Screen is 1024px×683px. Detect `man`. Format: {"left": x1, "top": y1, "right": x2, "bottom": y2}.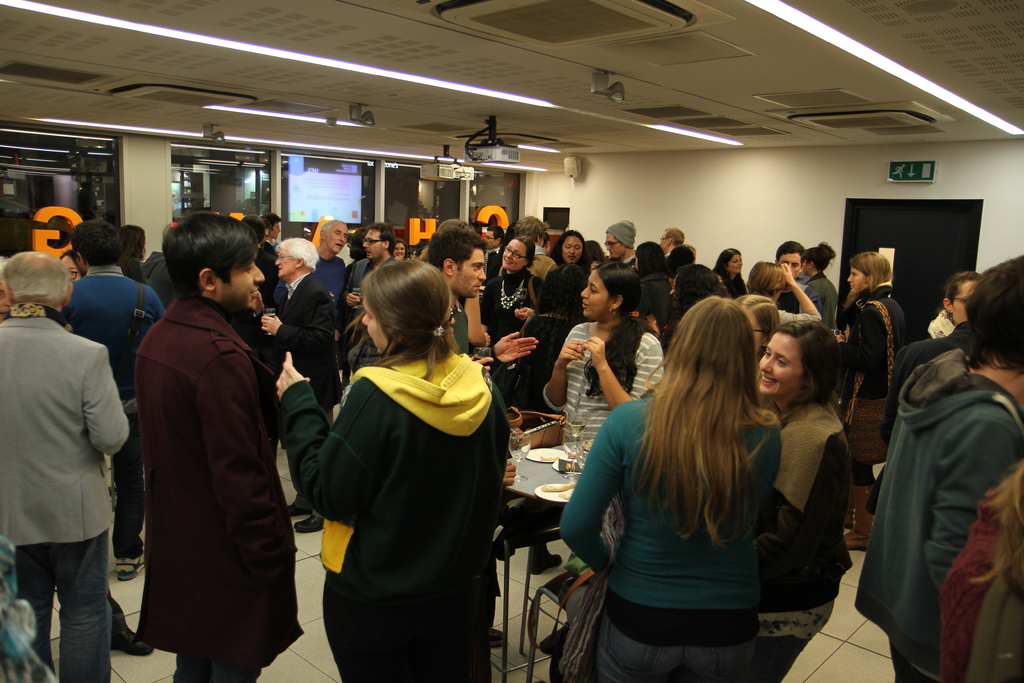
{"left": 541, "top": 229, "right": 594, "bottom": 288}.
